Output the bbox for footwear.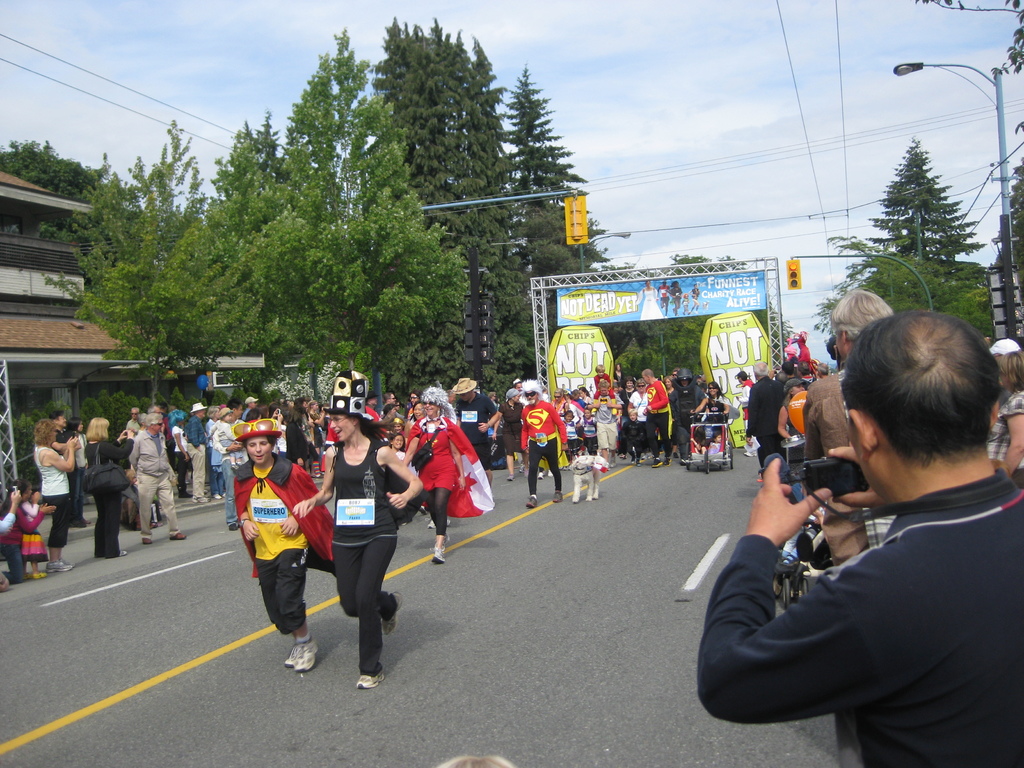
select_region(353, 674, 384, 686).
